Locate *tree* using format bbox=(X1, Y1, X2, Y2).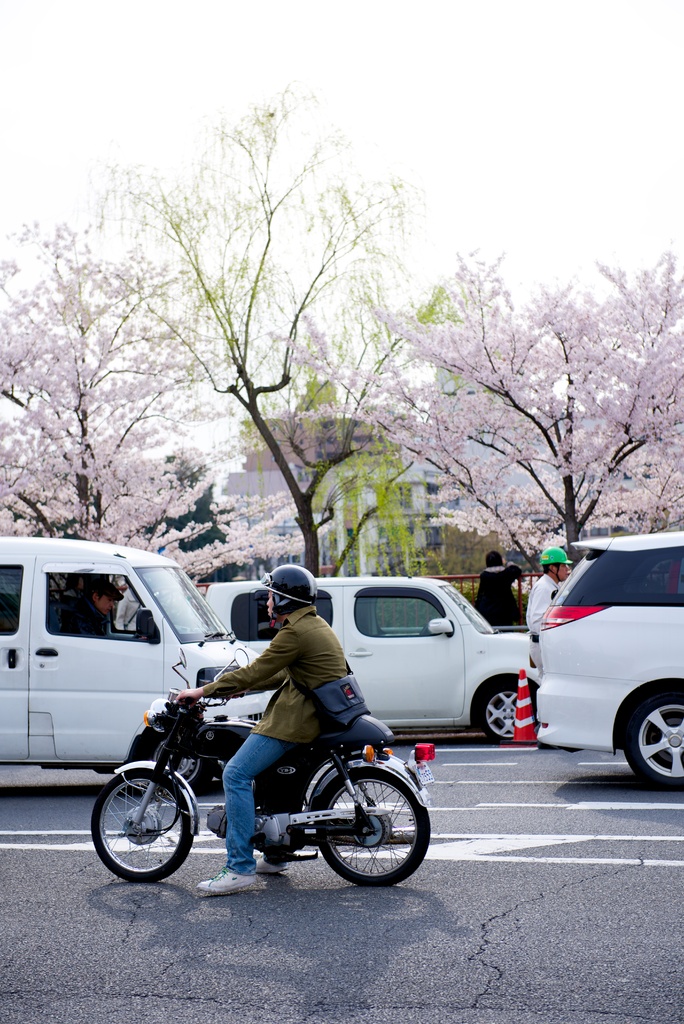
bbox=(145, 435, 268, 578).
